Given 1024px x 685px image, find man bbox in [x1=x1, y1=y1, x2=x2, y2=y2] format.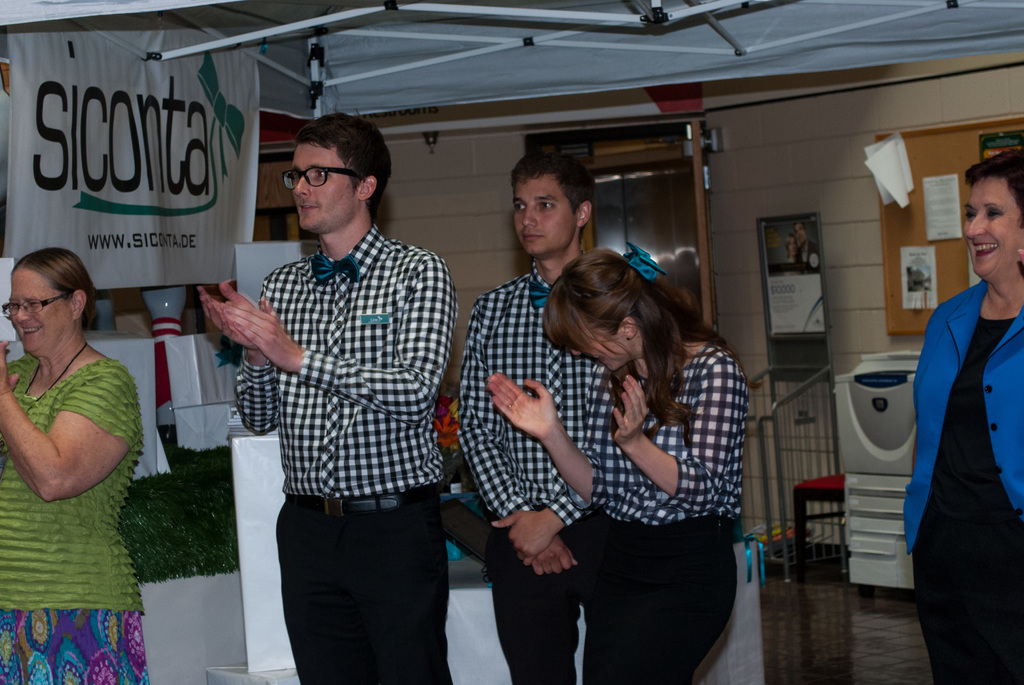
[x1=223, y1=102, x2=472, y2=658].
